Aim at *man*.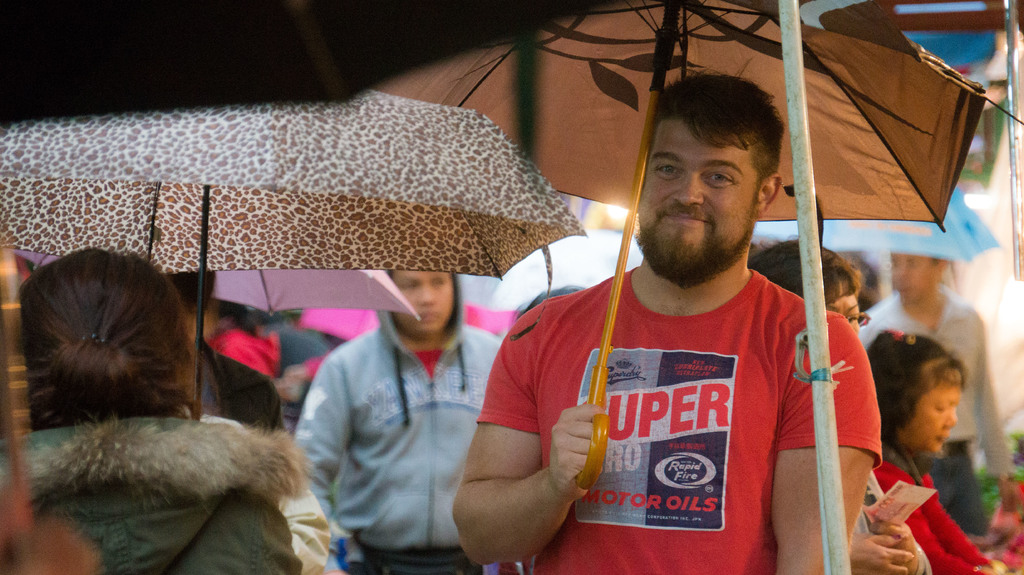
Aimed at (290, 264, 515, 574).
